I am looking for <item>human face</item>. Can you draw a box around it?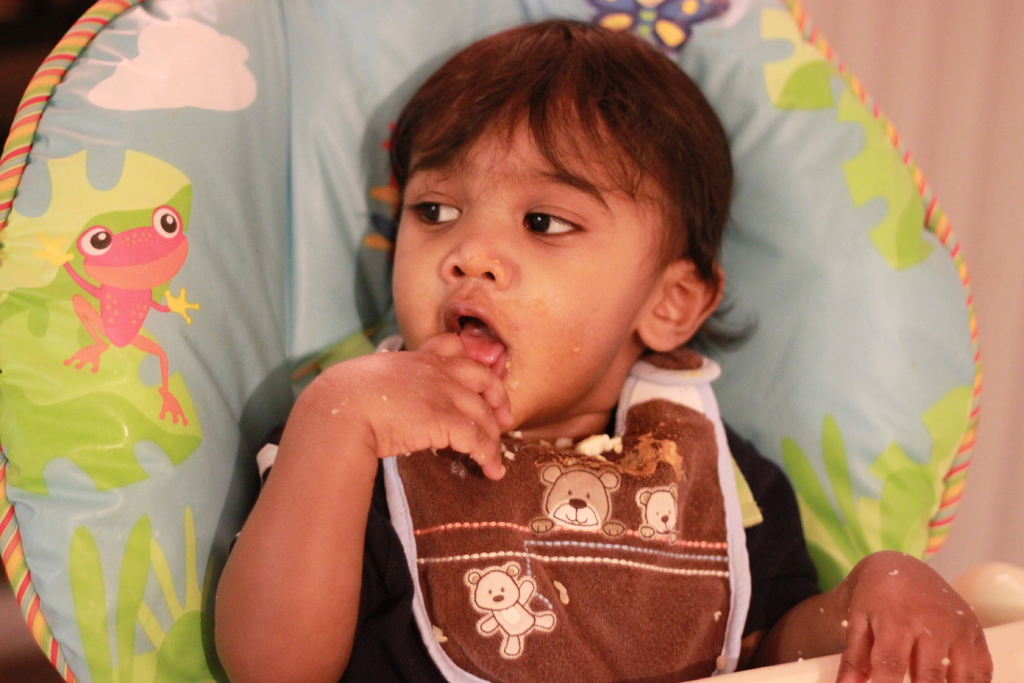
Sure, the bounding box is 391:94:700:432.
